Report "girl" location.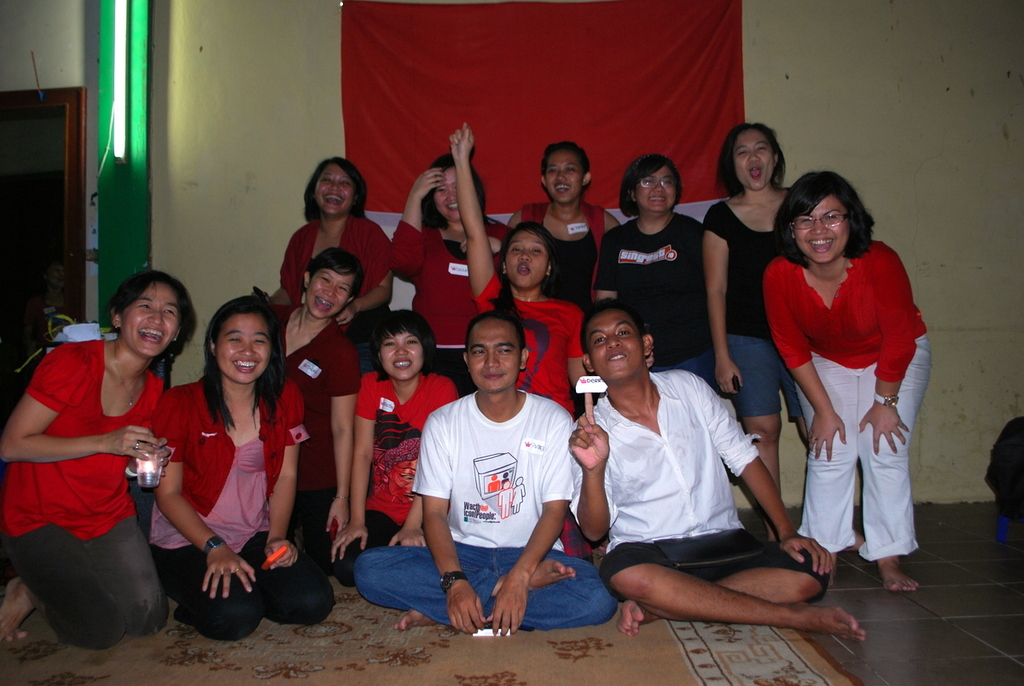
Report: {"x1": 143, "y1": 293, "x2": 335, "y2": 637}.
